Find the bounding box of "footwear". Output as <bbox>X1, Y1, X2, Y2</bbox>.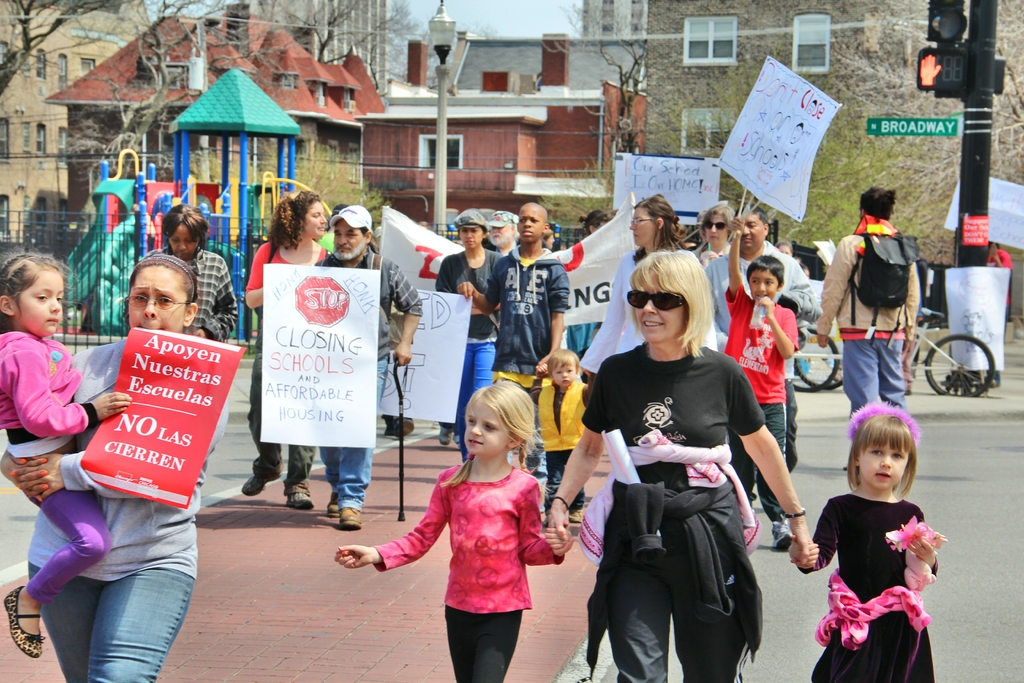
<bbox>771, 515, 794, 554</bbox>.
